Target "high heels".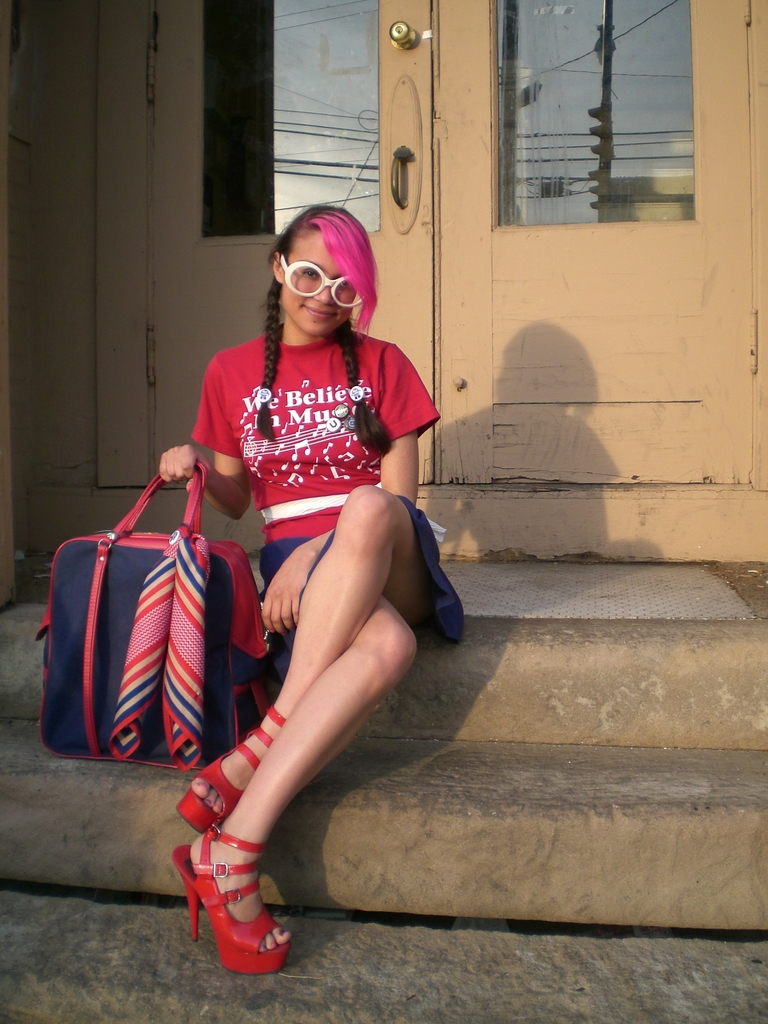
Target region: [179,702,291,828].
